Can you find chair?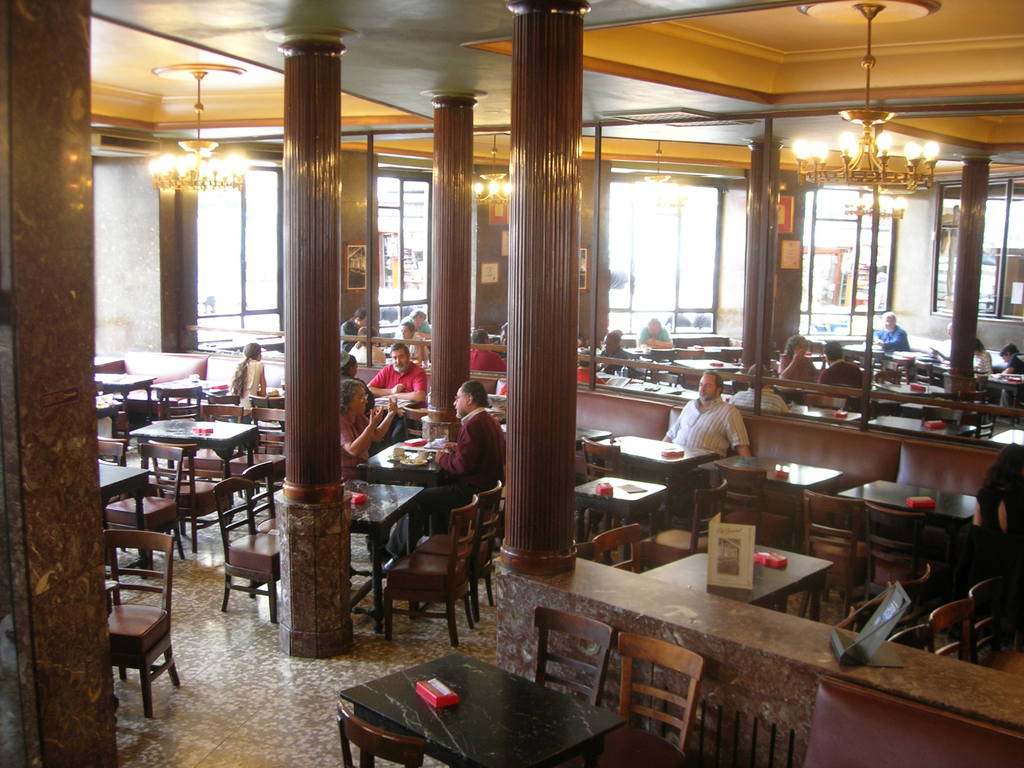
Yes, bounding box: crop(887, 625, 938, 655).
